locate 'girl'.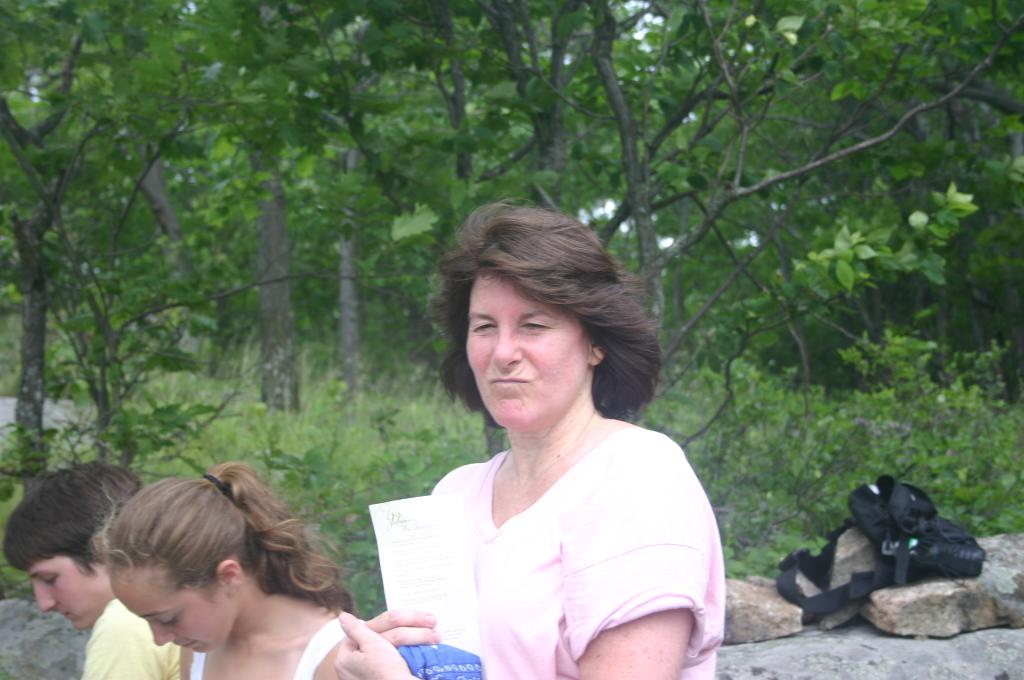
Bounding box: 89:462:374:679.
